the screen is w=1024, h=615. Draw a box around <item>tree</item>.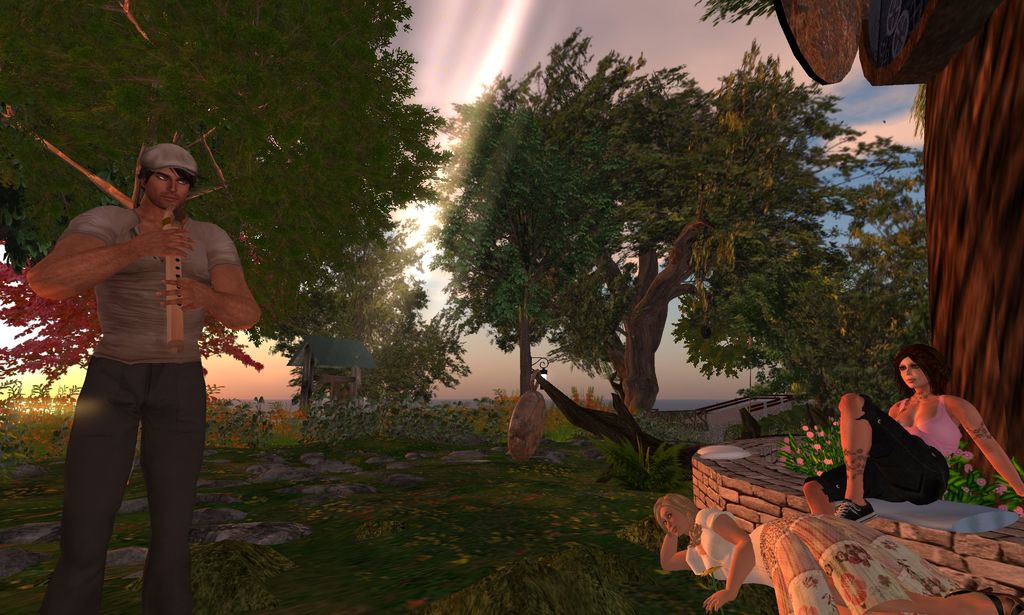
box=[0, 0, 449, 354].
